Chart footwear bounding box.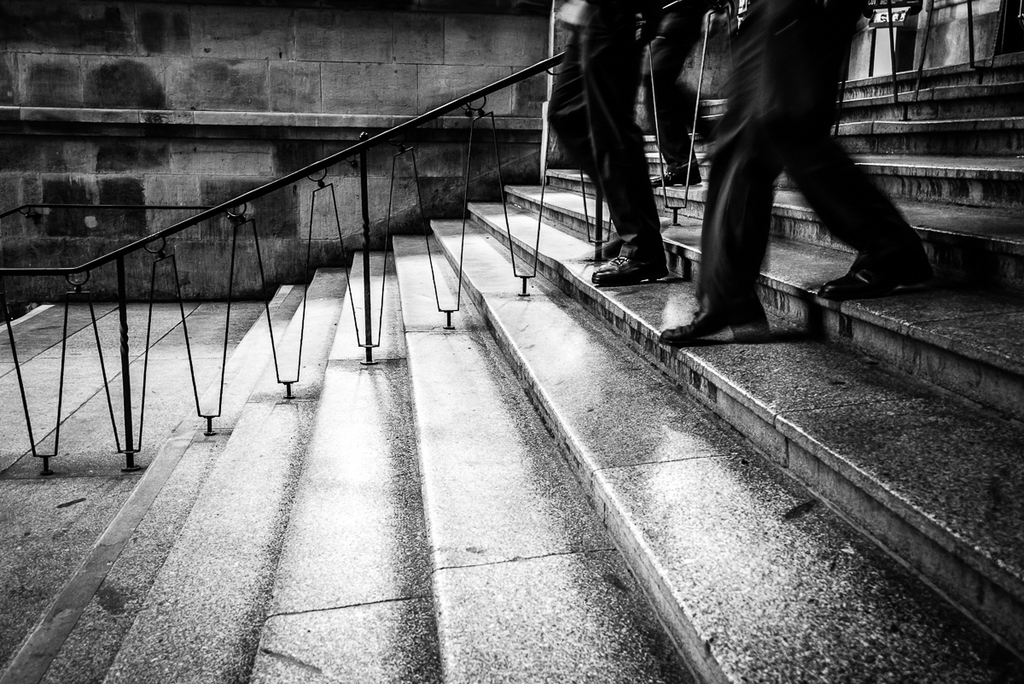
Charted: 658/293/768/344.
